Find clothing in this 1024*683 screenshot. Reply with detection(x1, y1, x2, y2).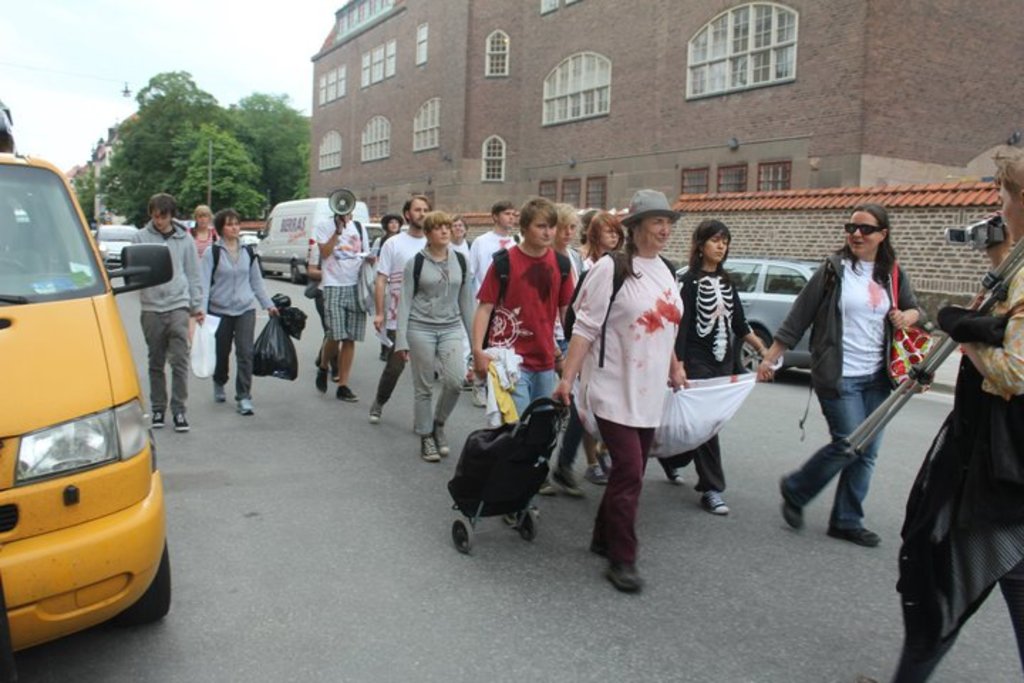
detection(307, 211, 370, 346).
